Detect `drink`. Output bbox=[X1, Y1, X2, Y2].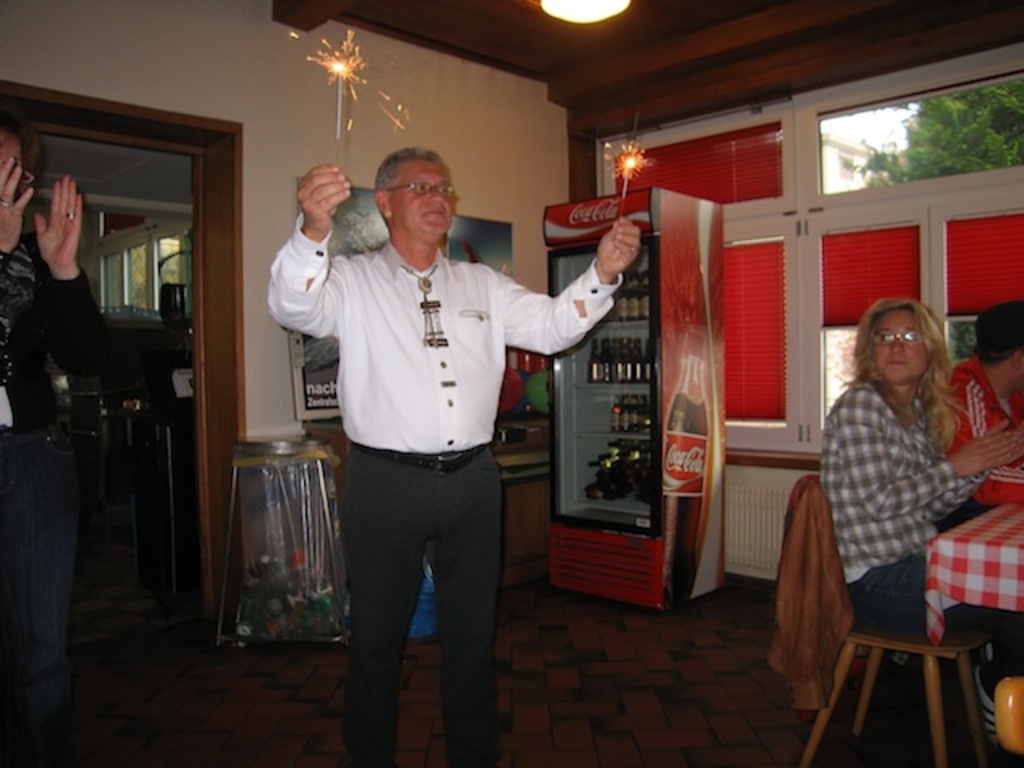
bbox=[643, 341, 653, 384].
